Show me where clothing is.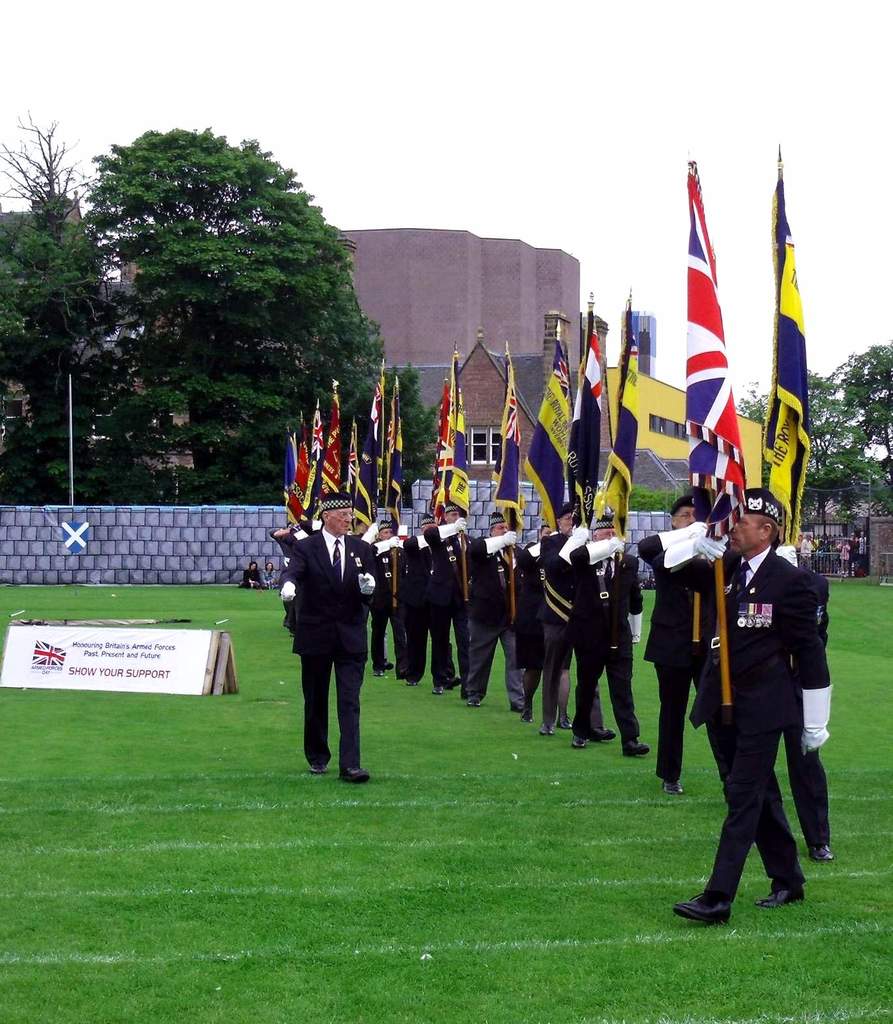
clothing is at {"x1": 859, "y1": 535, "x2": 870, "y2": 568}.
